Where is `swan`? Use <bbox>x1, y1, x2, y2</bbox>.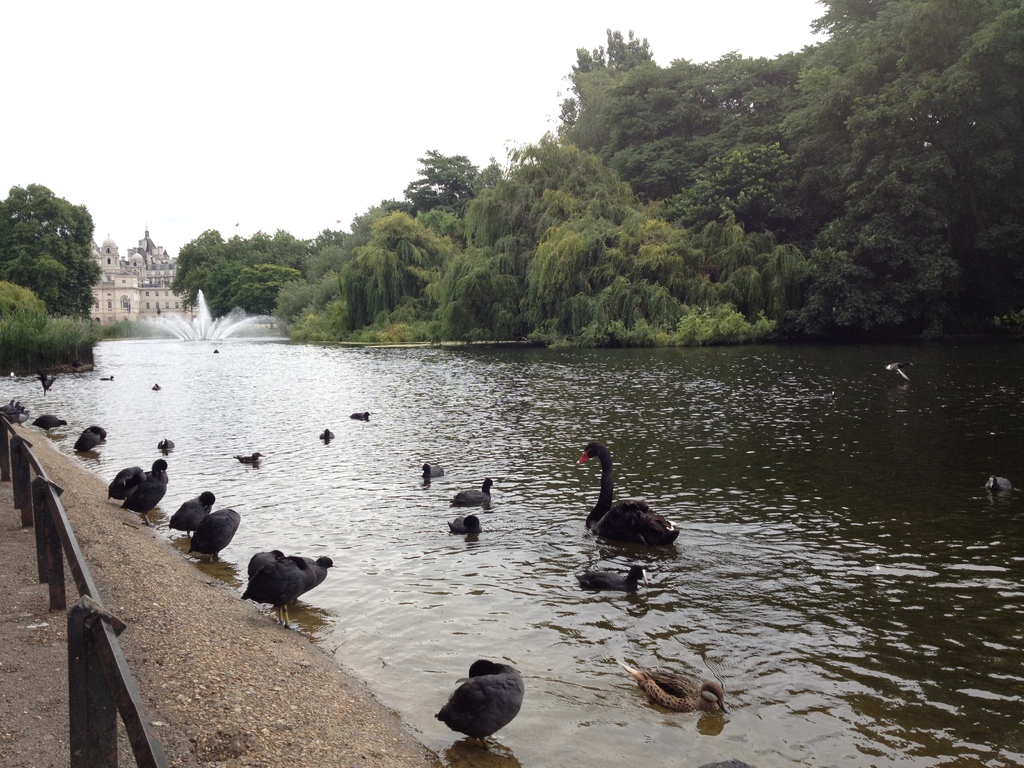
<bbox>573, 436, 682, 553</bbox>.
